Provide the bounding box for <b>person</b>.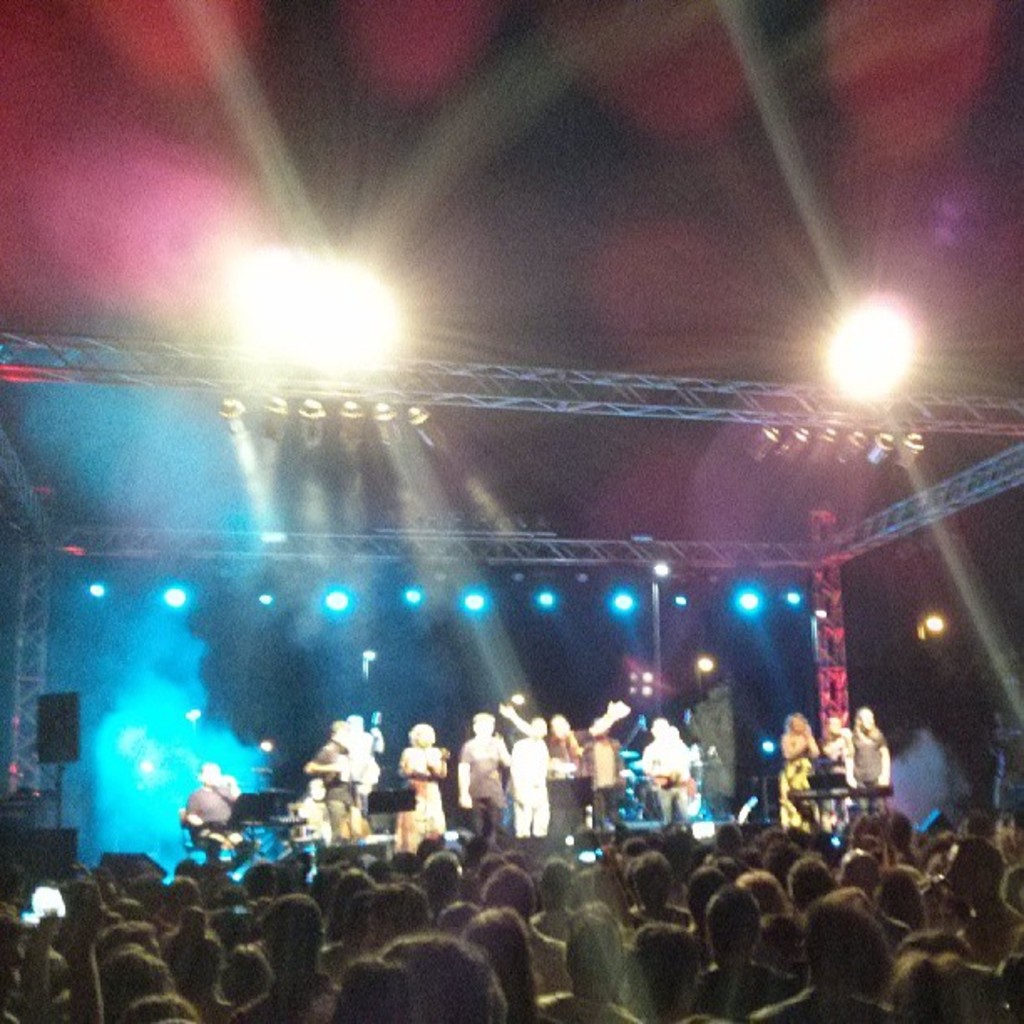
336,925,505,1021.
